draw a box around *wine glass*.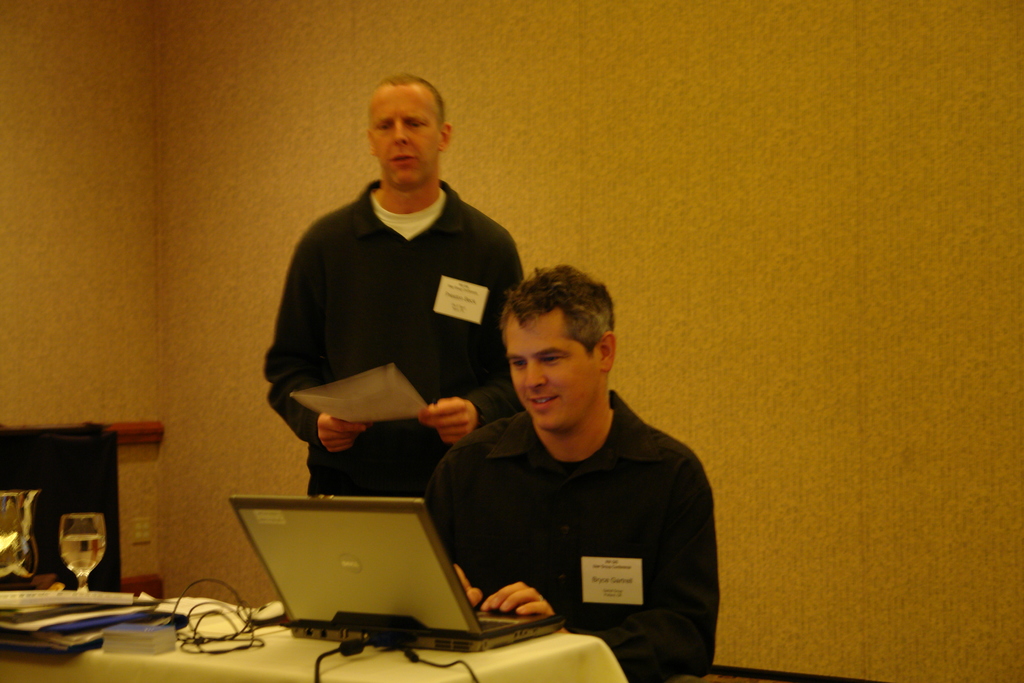
60:514:104:589.
